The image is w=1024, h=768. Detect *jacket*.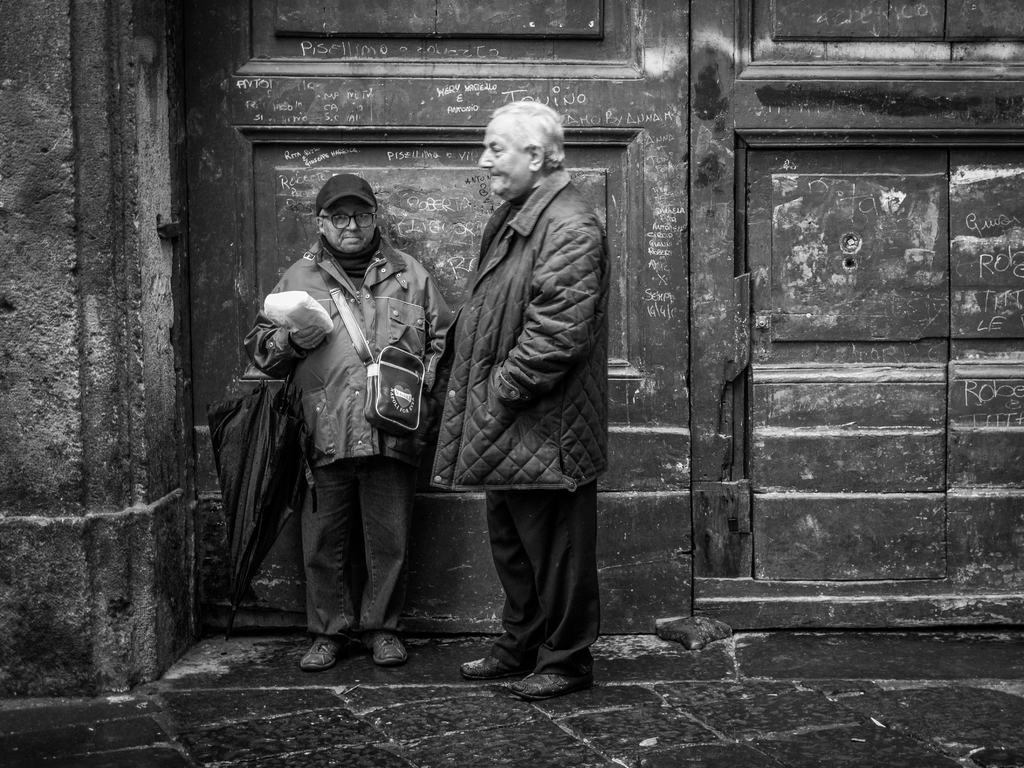
Detection: [237, 212, 446, 500].
